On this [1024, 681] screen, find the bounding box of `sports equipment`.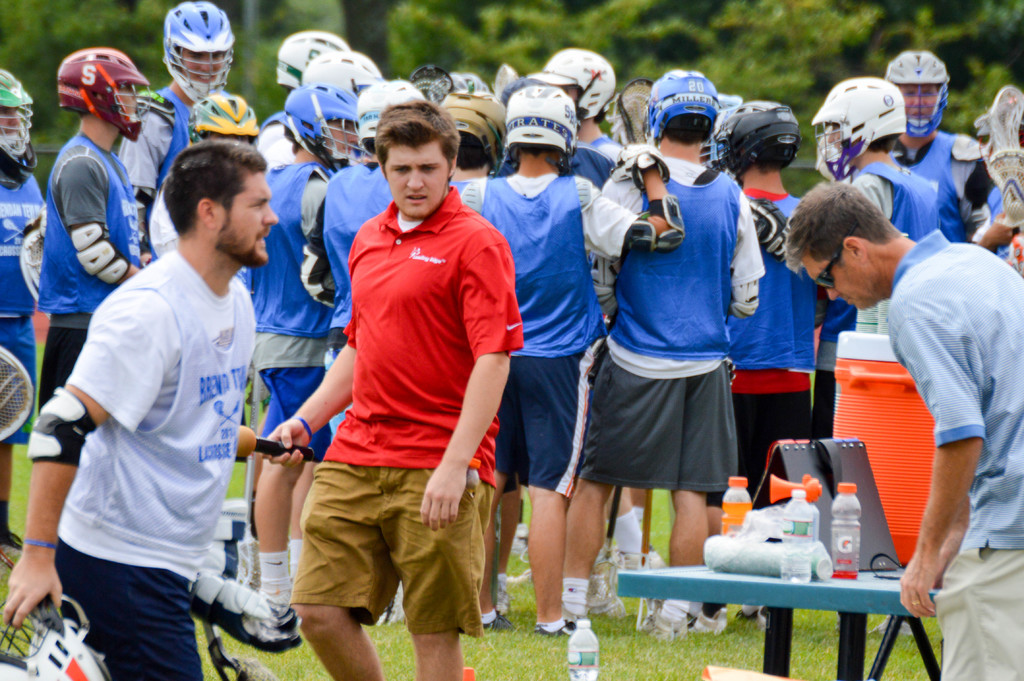
Bounding box: detection(191, 578, 305, 657).
